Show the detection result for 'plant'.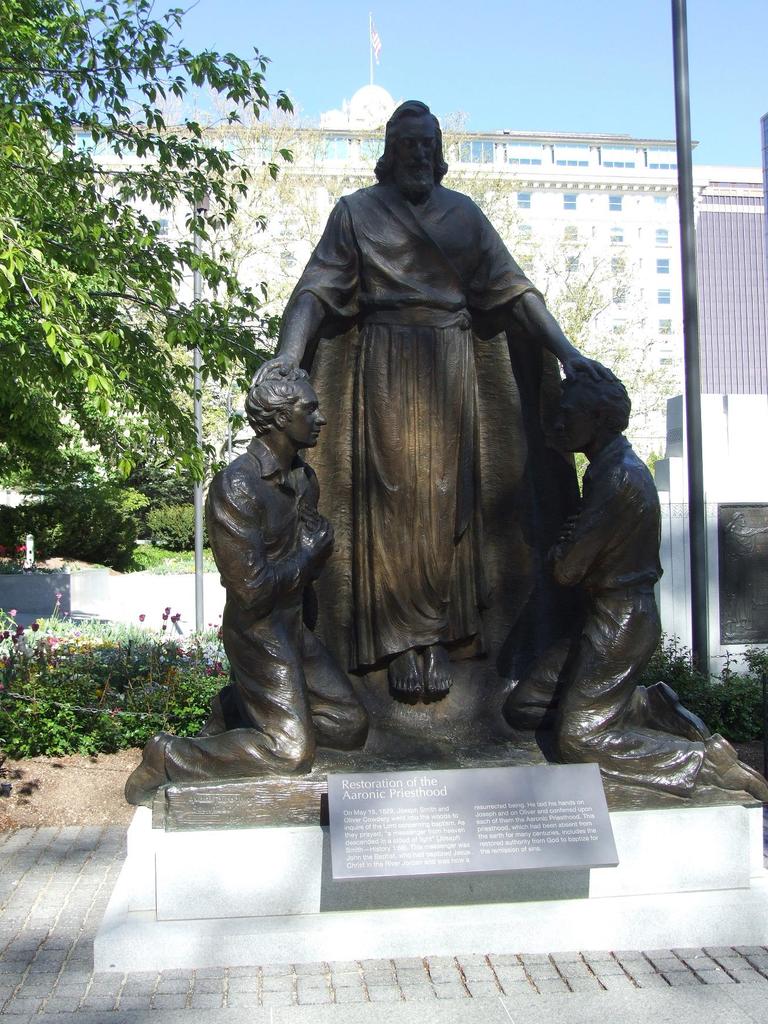
bbox=(0, 684, 218, 768).
